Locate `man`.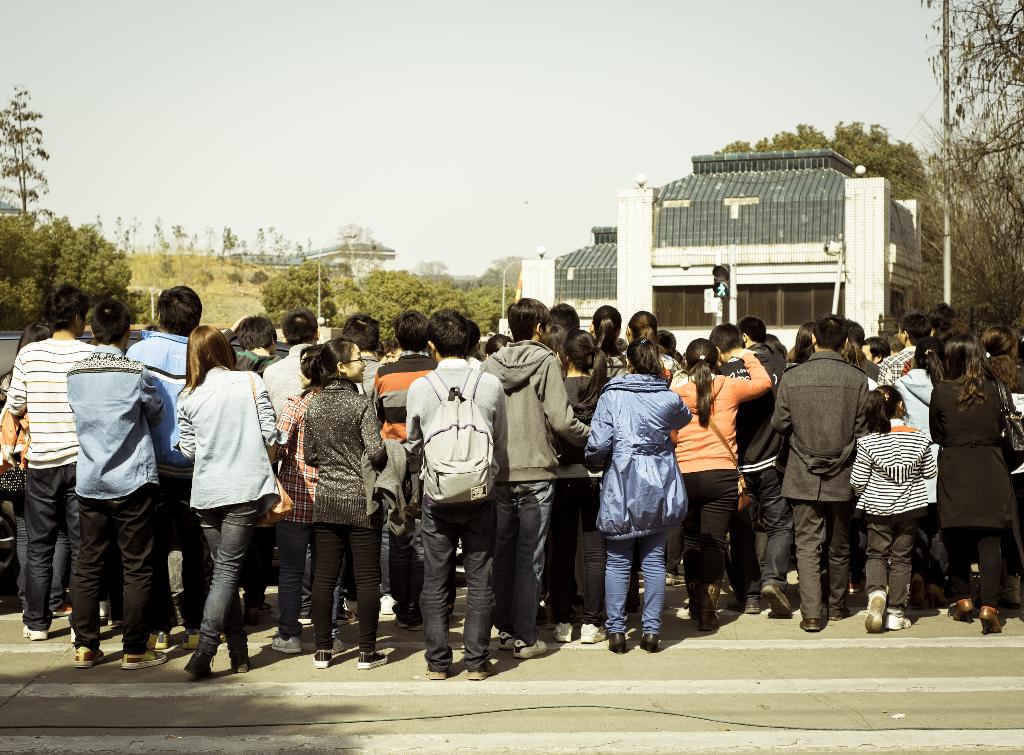
Bounding box: <bbox>770, 315, 884, 636</bbox>.
